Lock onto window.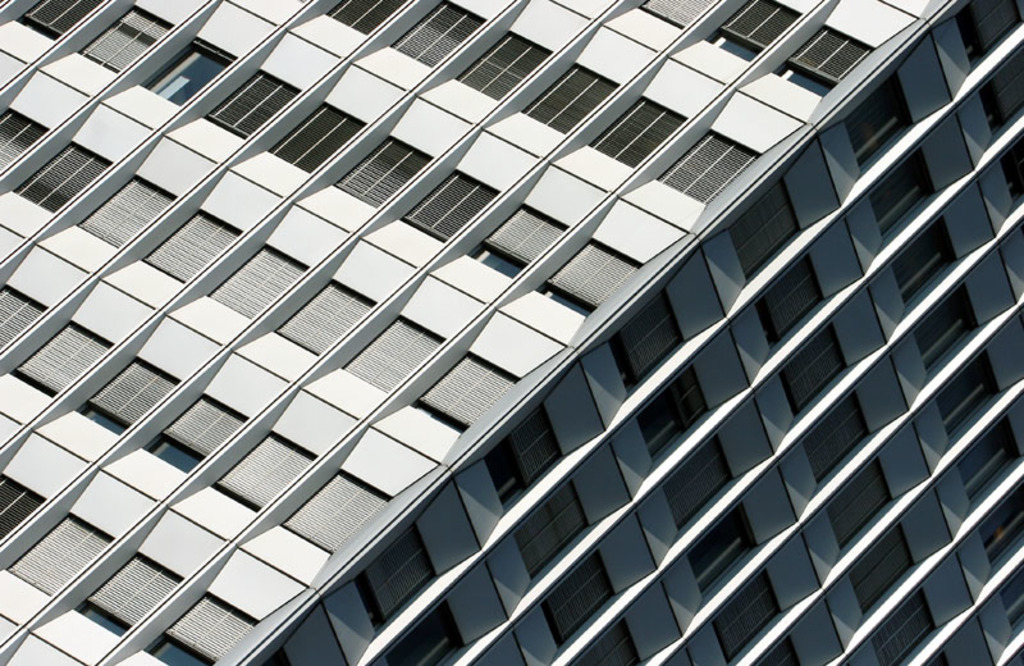
Locked: 19,306,120,394.
